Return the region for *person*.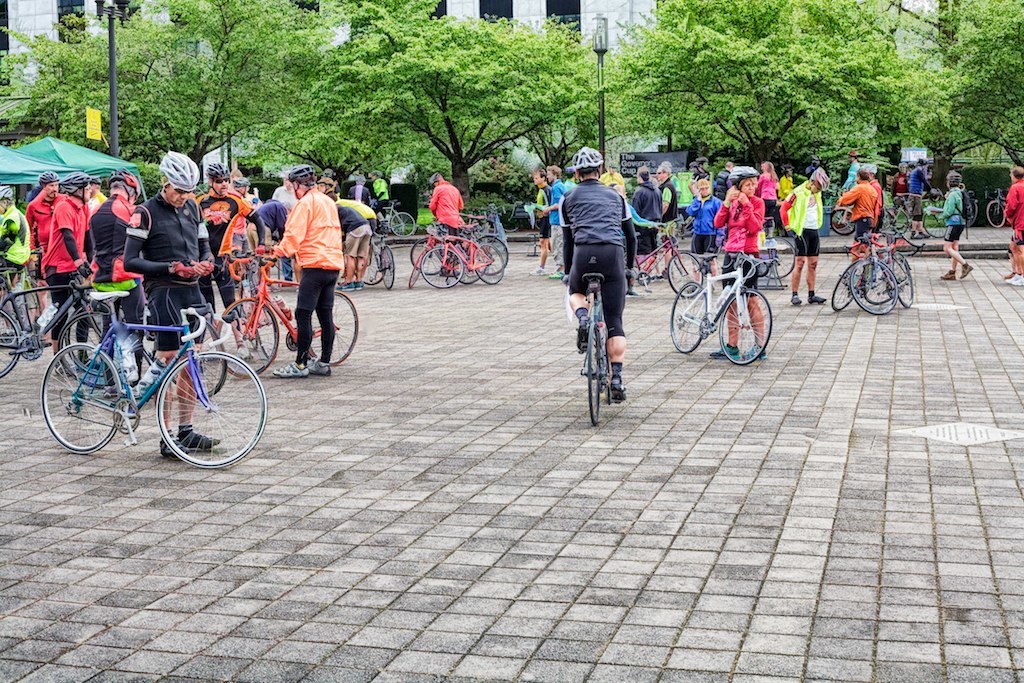
pyautogui.locateOnScreen(559, 154, 641, 424).
